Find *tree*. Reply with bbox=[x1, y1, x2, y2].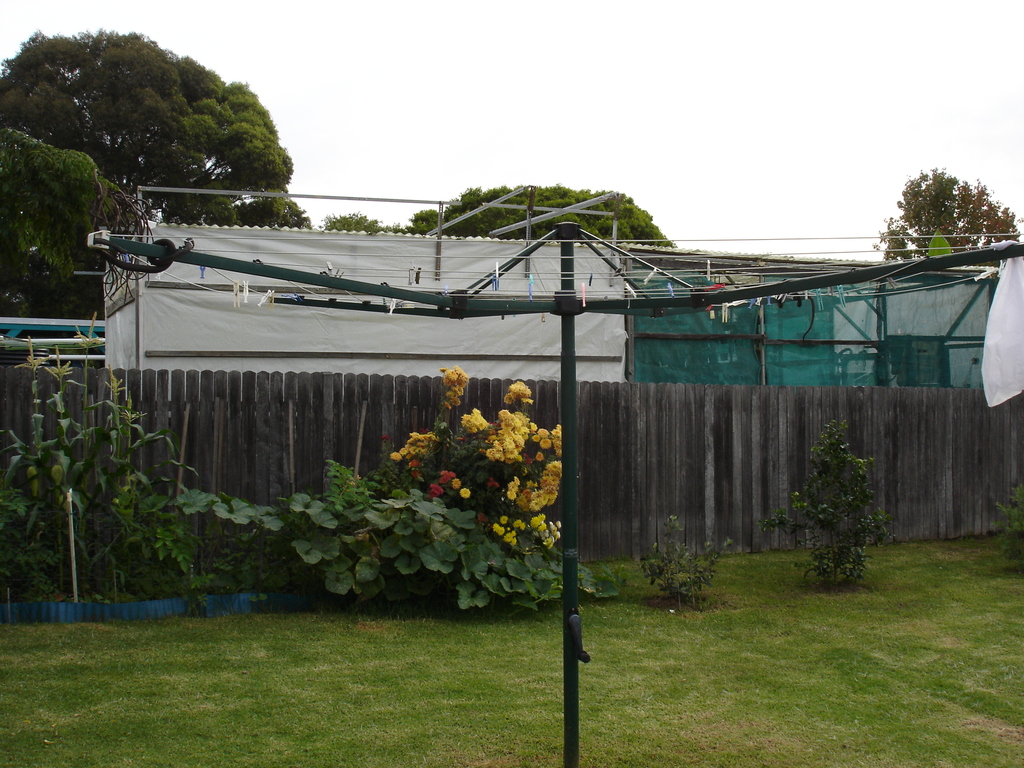
bbox=[6, 128, 141, 304].
